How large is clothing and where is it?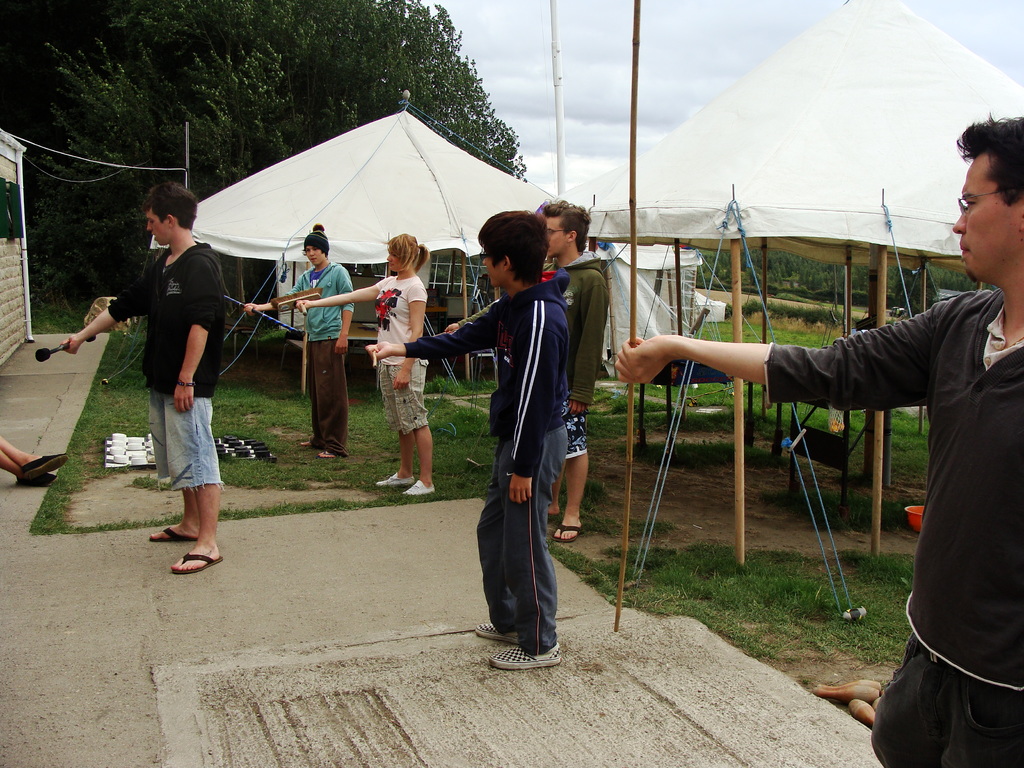
Bounding box: [106, 230, 227, 490].
